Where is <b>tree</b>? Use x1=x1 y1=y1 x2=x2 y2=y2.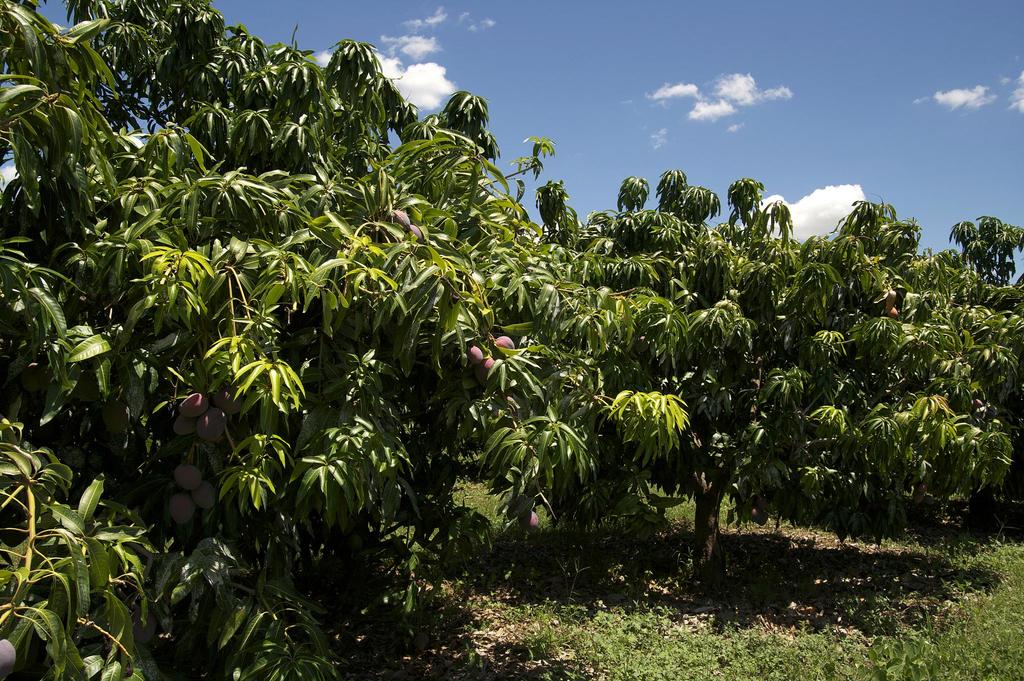
x1=0 y1=0 x2=695 y2=680.
